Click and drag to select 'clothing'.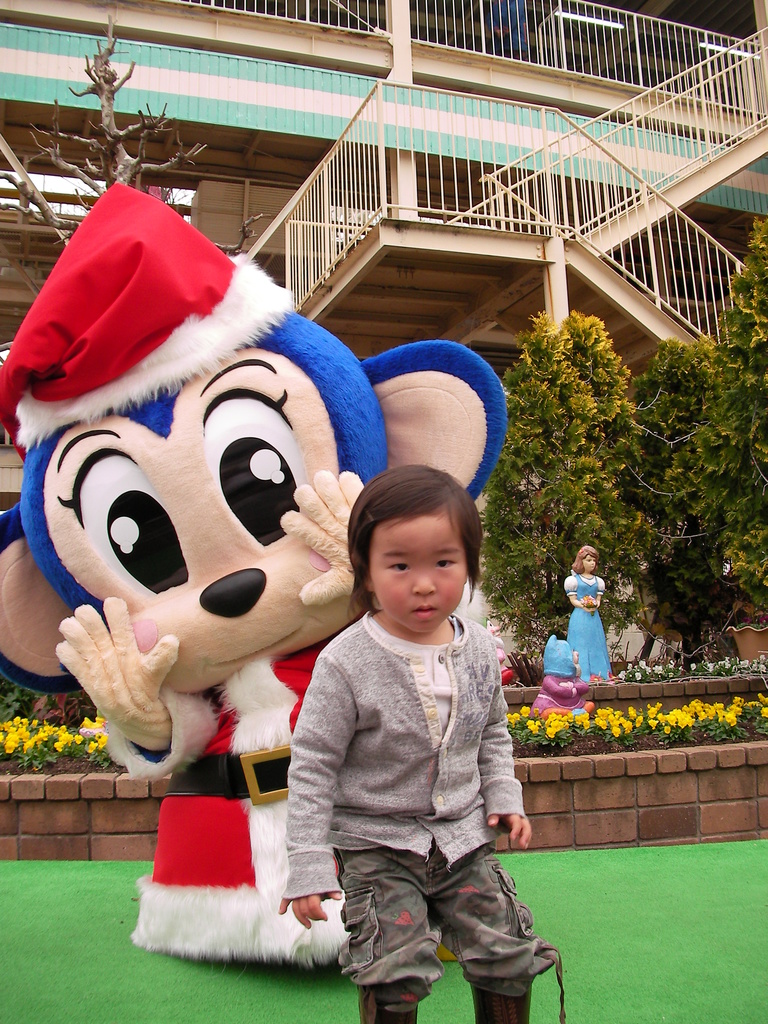
Selection: pyautogui.locateOnScreen(568, 572, 611, 678).
